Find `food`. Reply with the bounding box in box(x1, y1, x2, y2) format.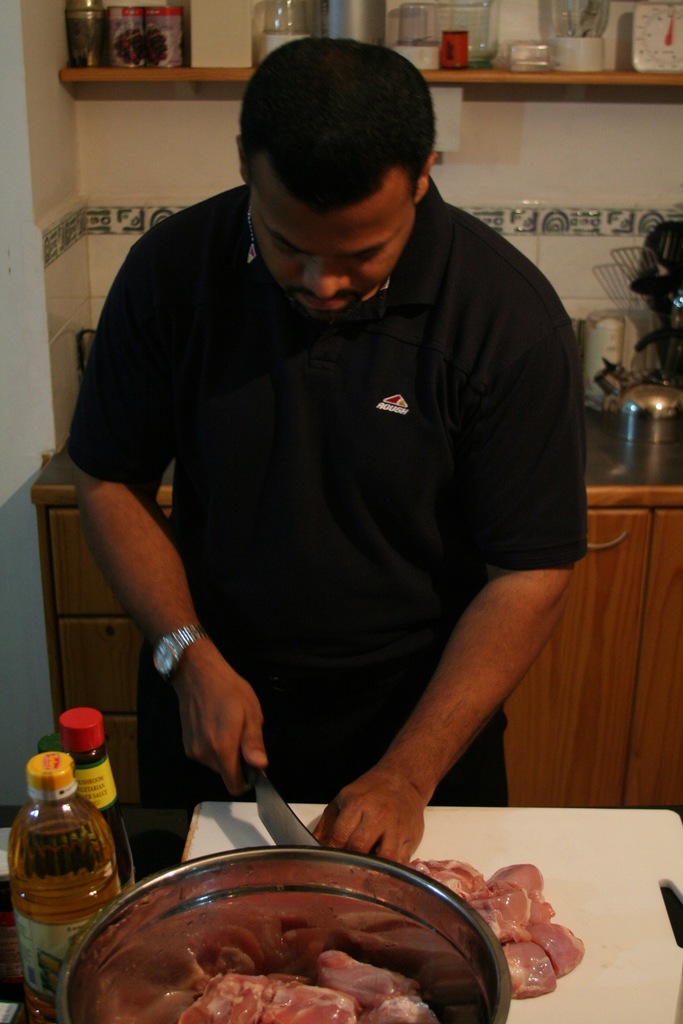
box(59, 749, 136, 892).
